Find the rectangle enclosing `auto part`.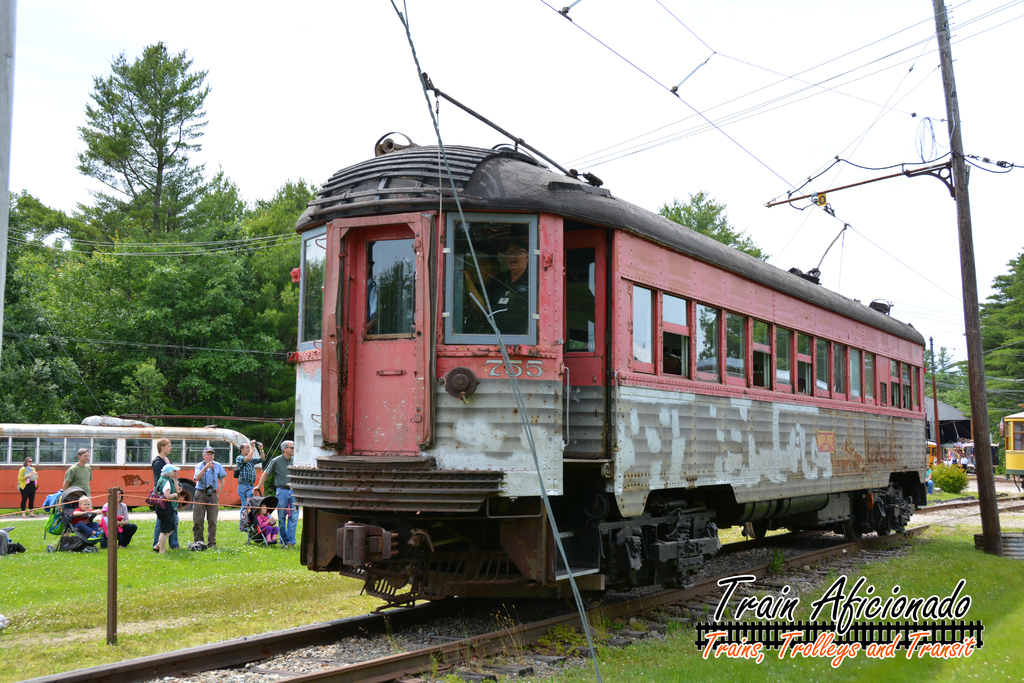
(360,236,427,342).
